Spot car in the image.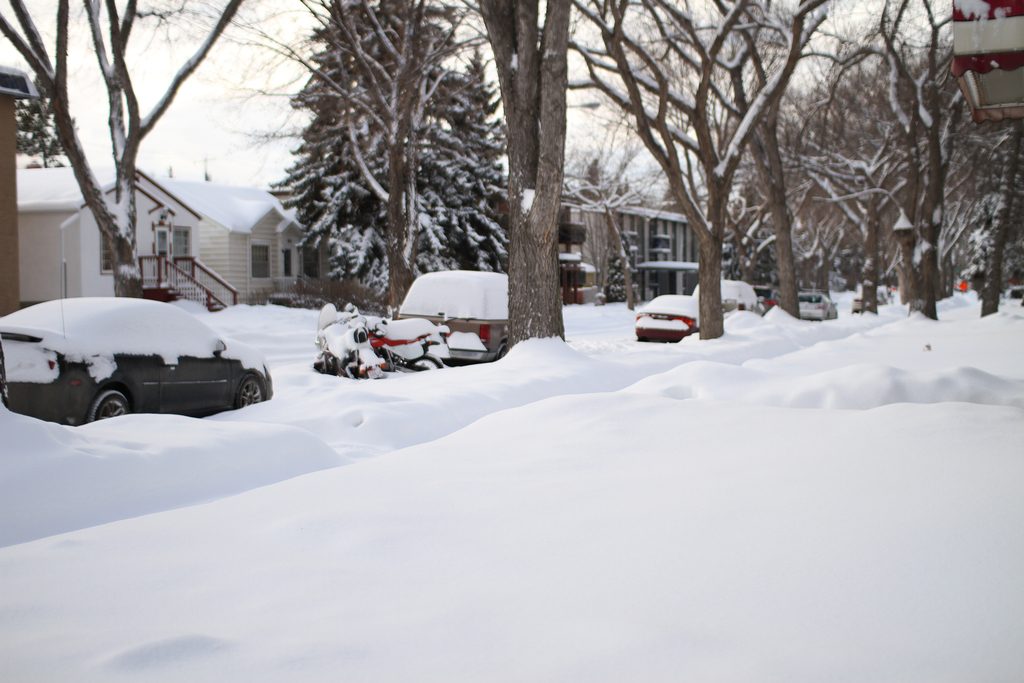
car found at x1=396 y1=272 x2=563 y2=366.
